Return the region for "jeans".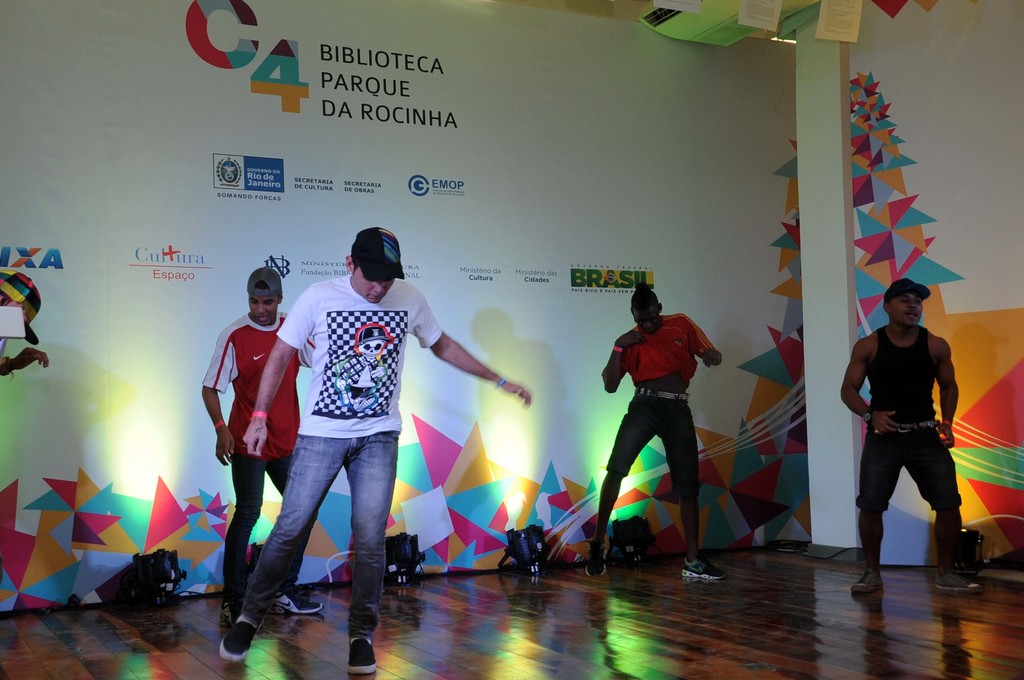
bbox(847, 431, 970, 510).
